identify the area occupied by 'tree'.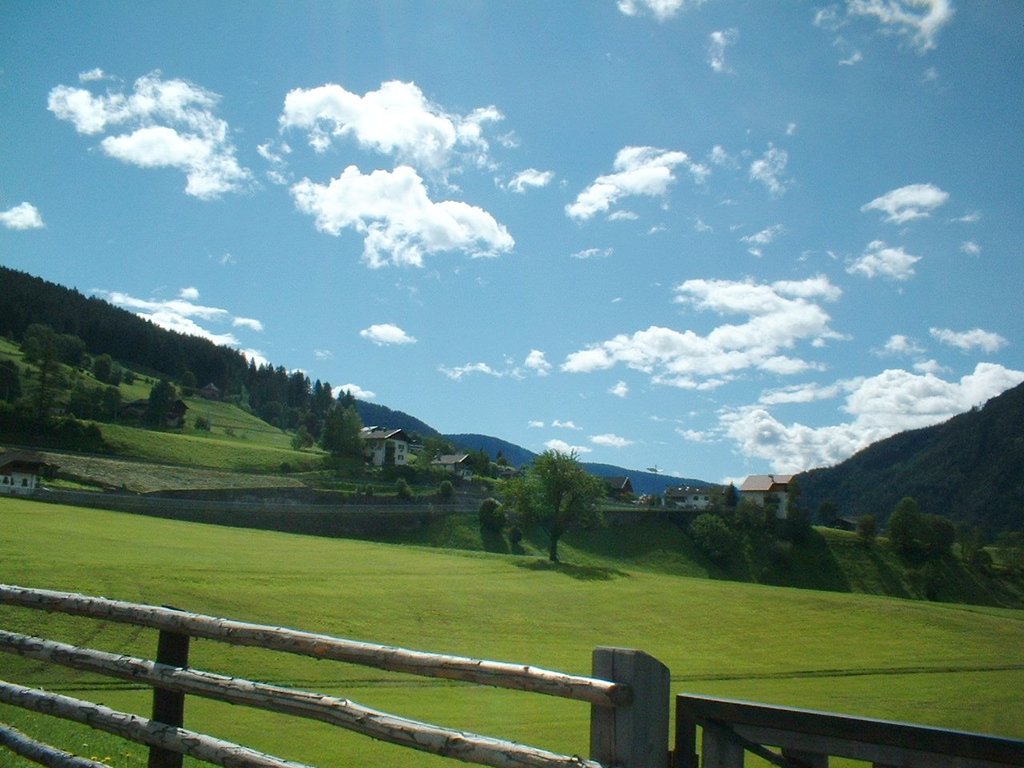
Area: [482, 498, 506, 530].
